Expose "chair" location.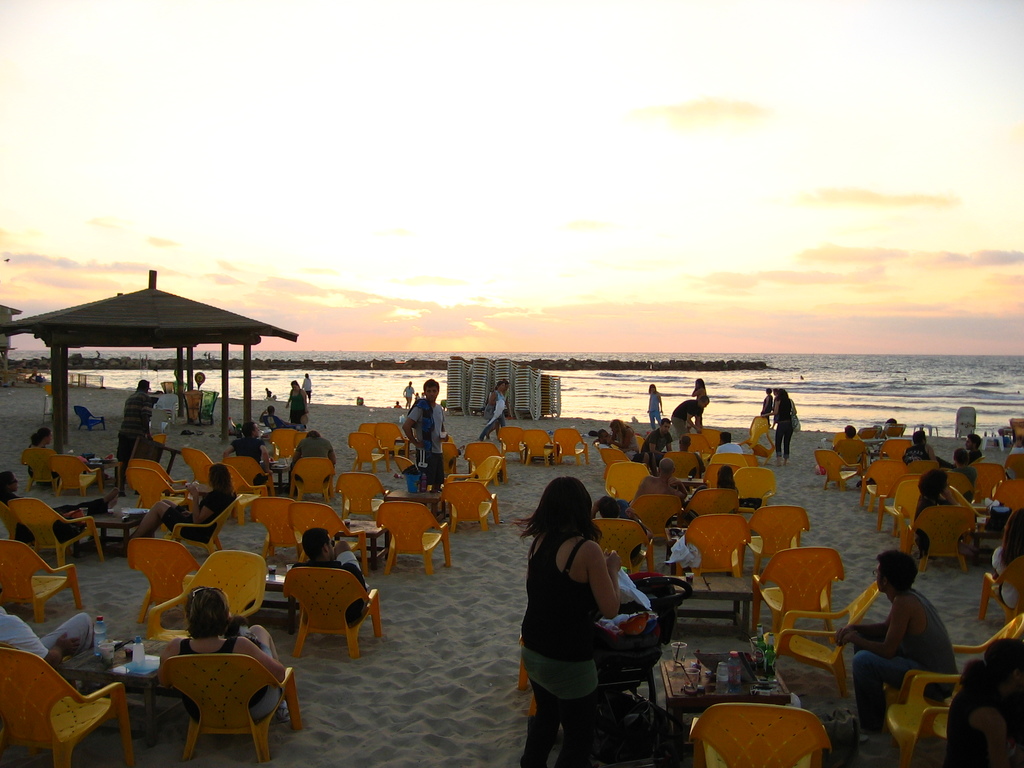
Exposed at [143, 380, 221, 433].
